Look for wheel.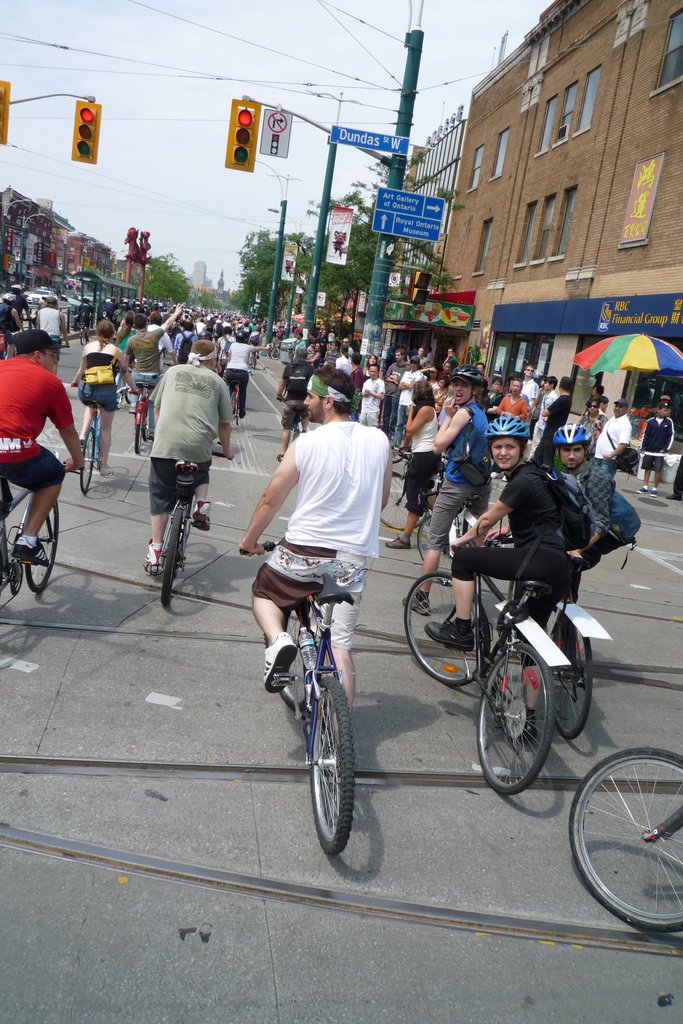
Found: pyautogui.locateOnScreen(144, 393, 167, 451).
